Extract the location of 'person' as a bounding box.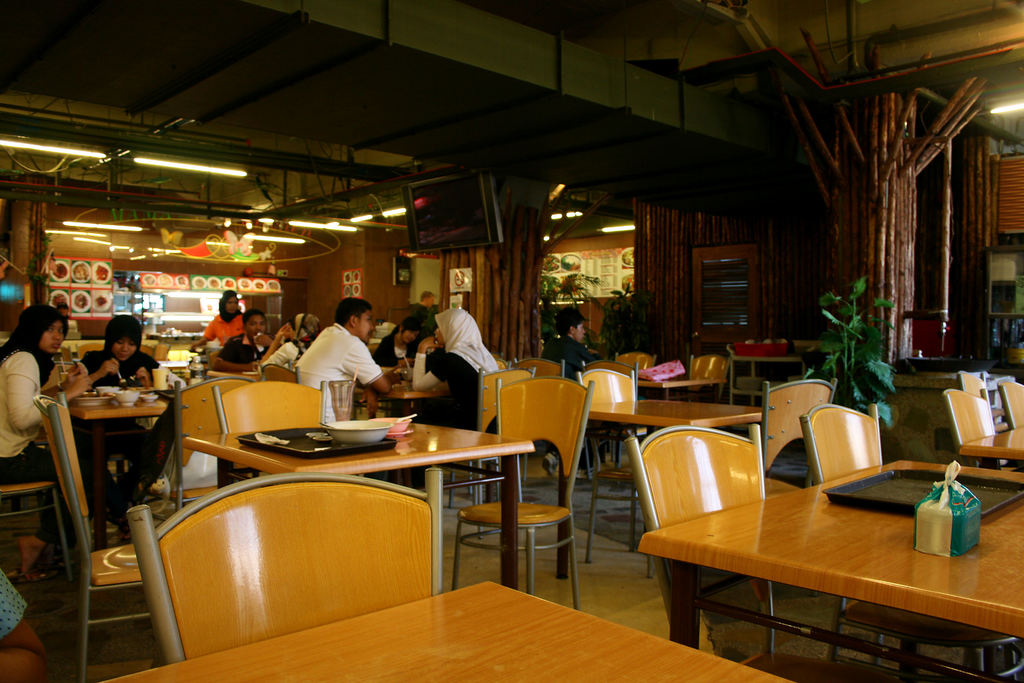
[x1=84, y1=313, x2=159, y2=391].
